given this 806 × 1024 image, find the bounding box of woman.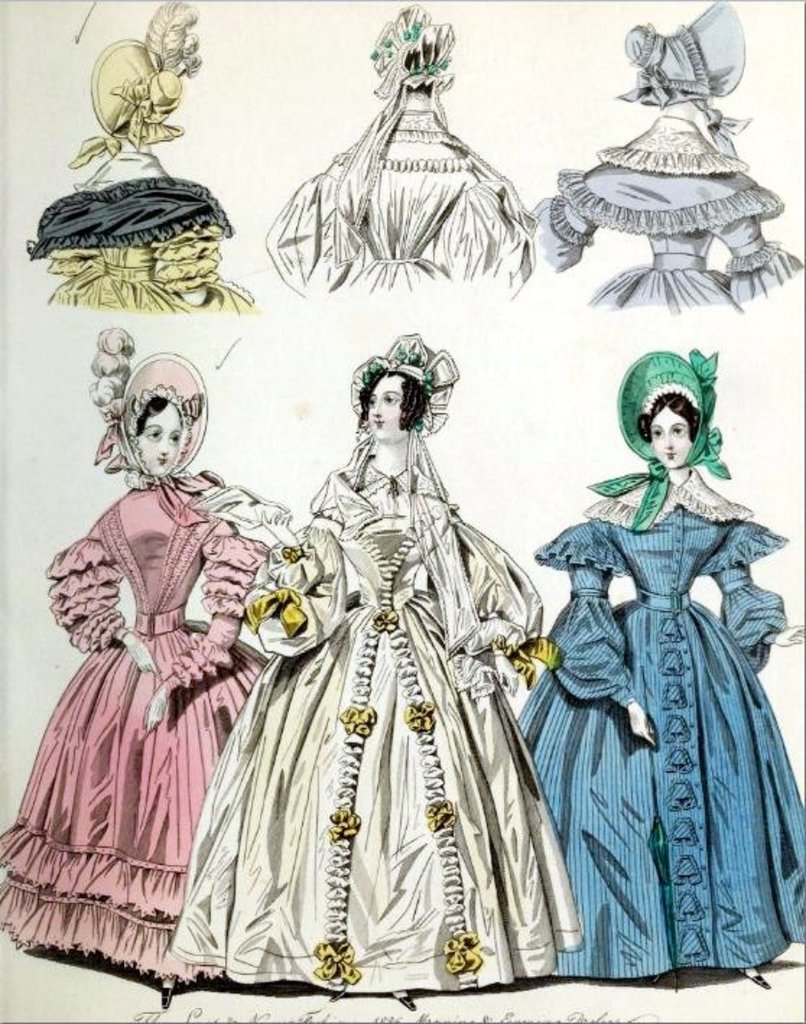
{"left": 0, "top": 352, "right": 269, "bottom": 1007}.
